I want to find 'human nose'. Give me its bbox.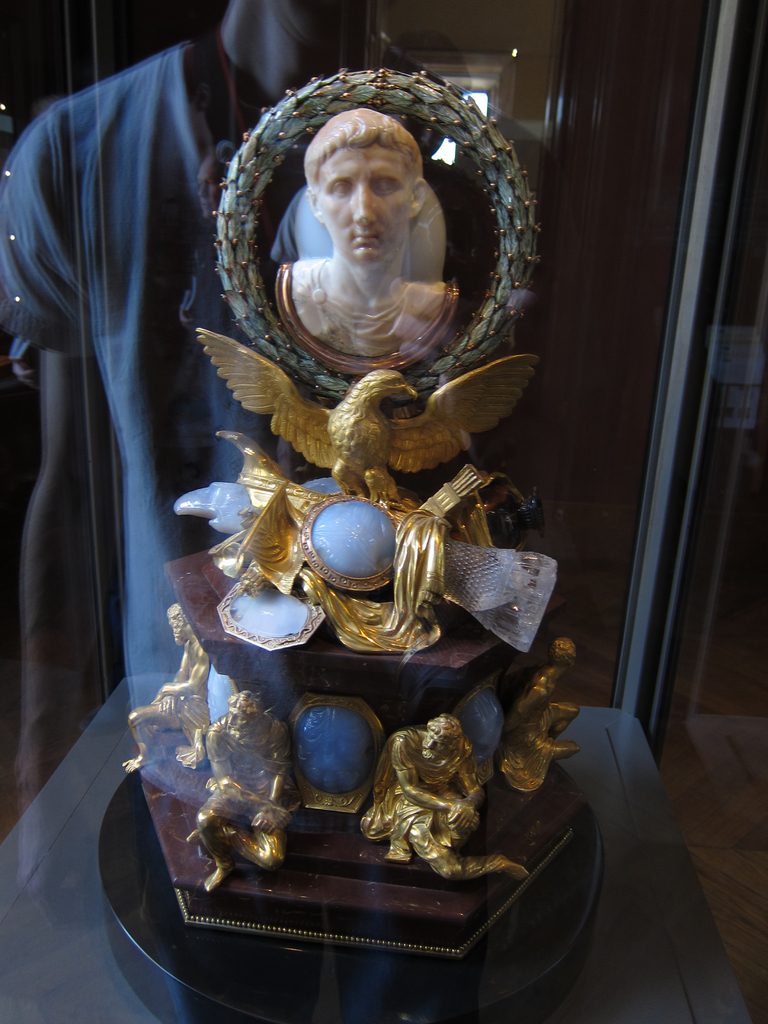
locate(349, 184, 373, 223).
